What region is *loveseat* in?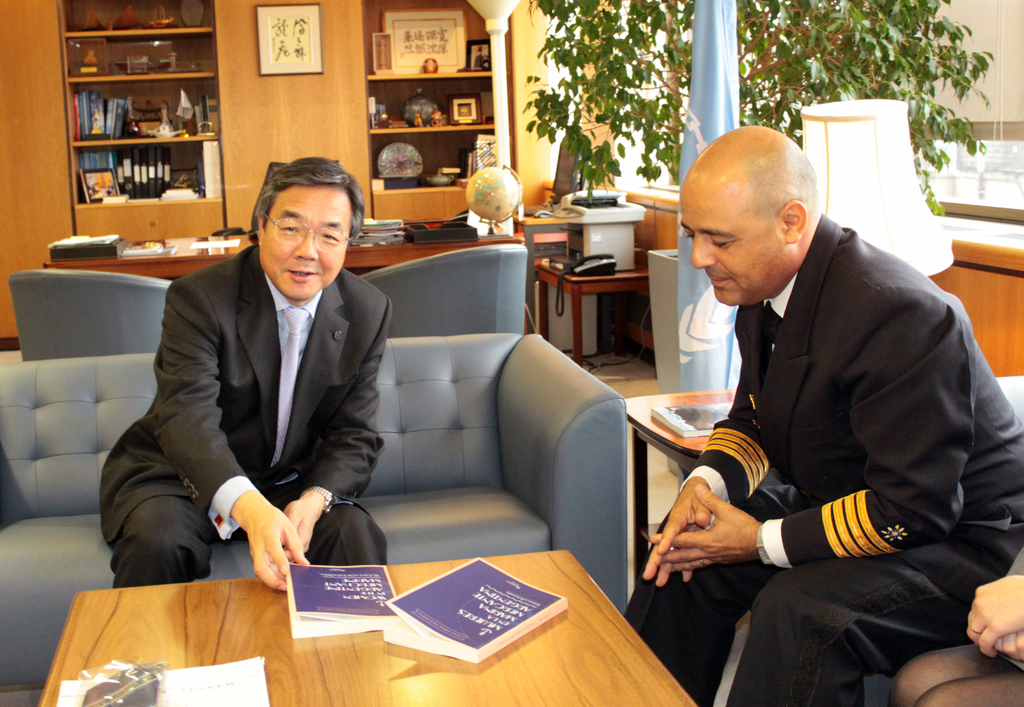
locate(0, 337, 641, 694).
